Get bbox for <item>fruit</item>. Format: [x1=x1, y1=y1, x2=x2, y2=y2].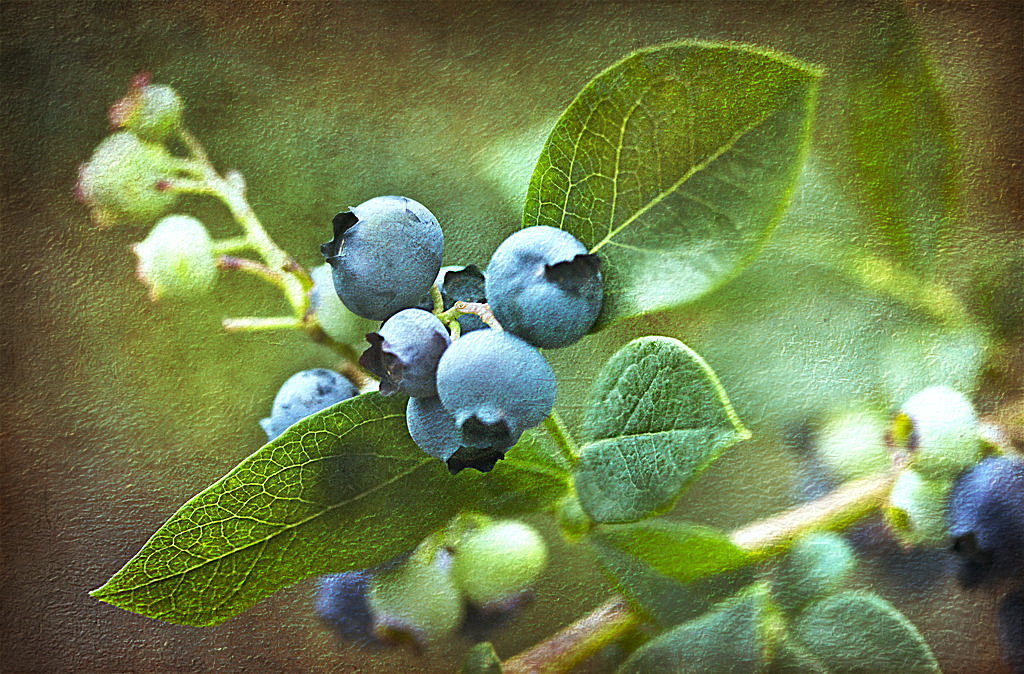
[x1=356, y1=305, x2=450, y2=408].
